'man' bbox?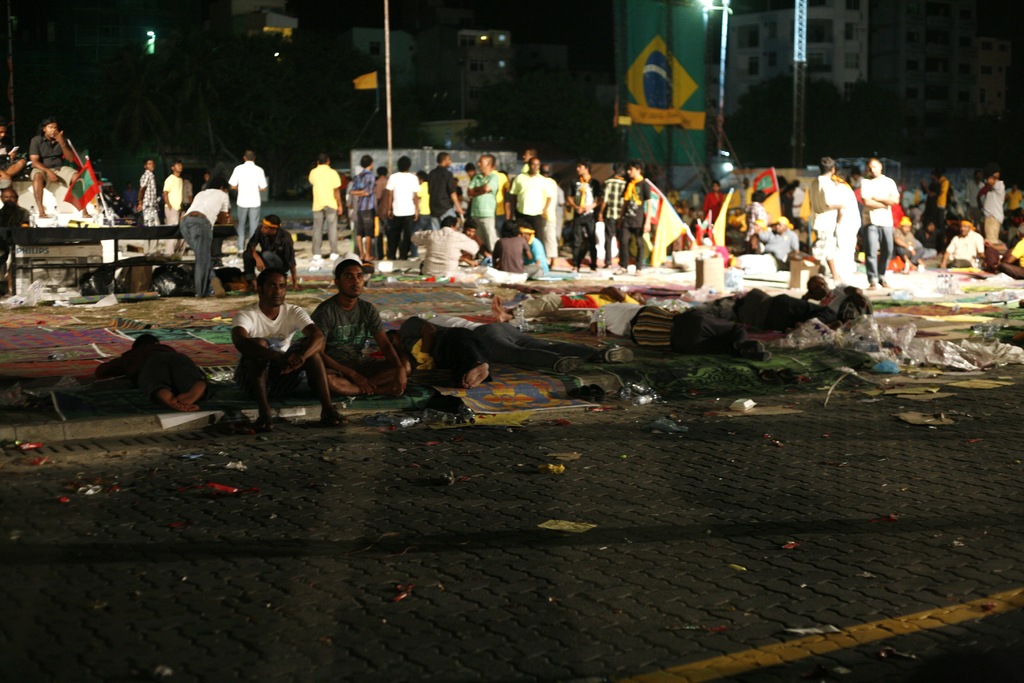
(454, 213, 492, 267)
